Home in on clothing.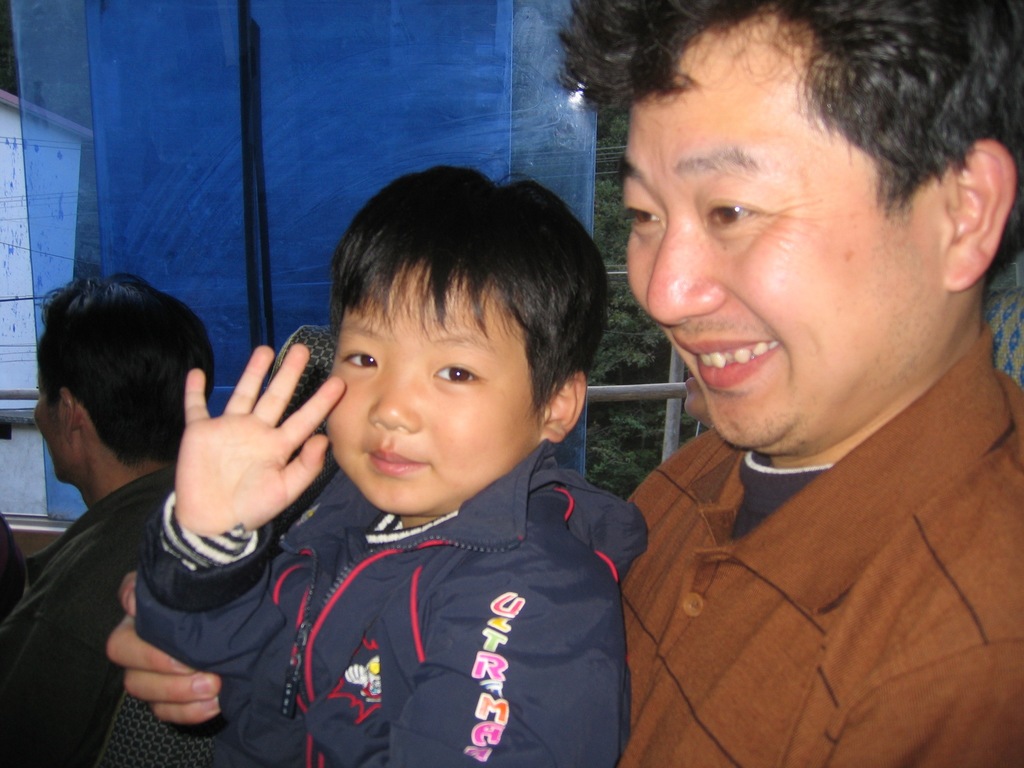
Homed in at BBox(0, 458, 174, 767).
